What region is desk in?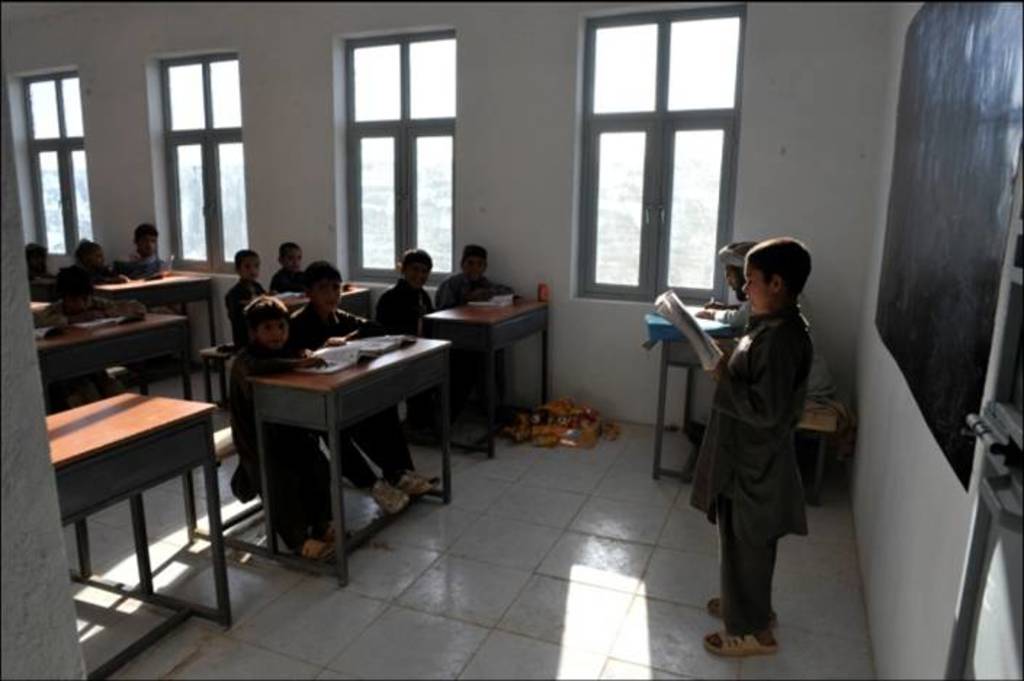
<box>89,267,222,338</box>.
